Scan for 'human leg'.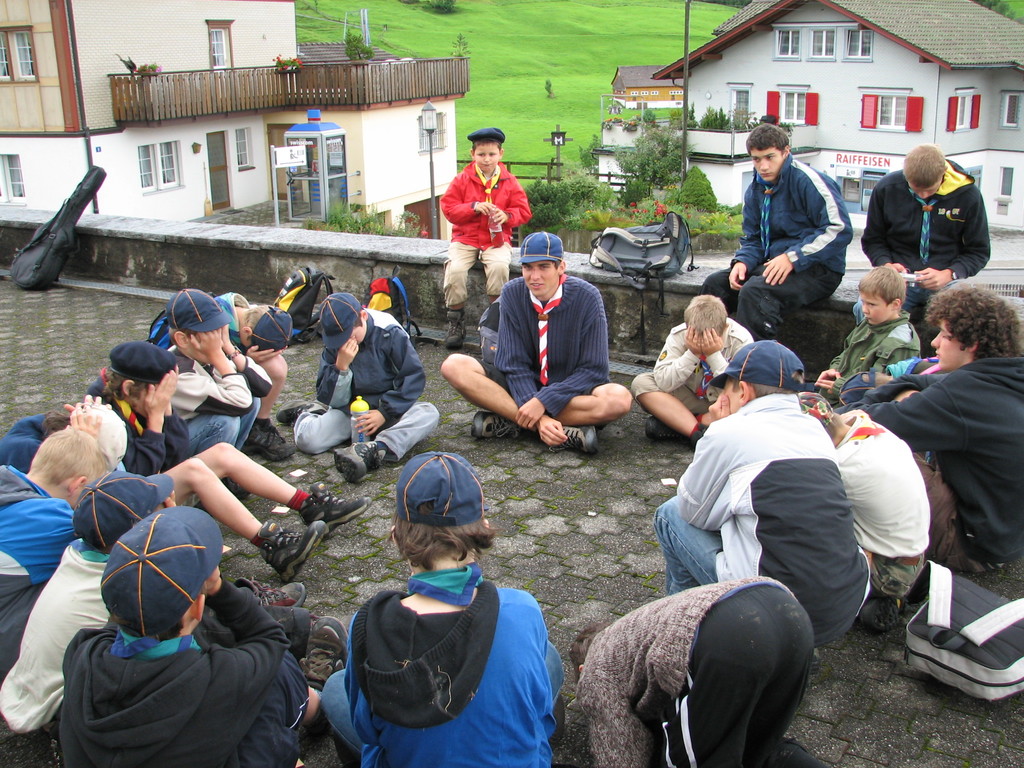
Scan result: [left=662, top=499, right=719, bottom=589].
